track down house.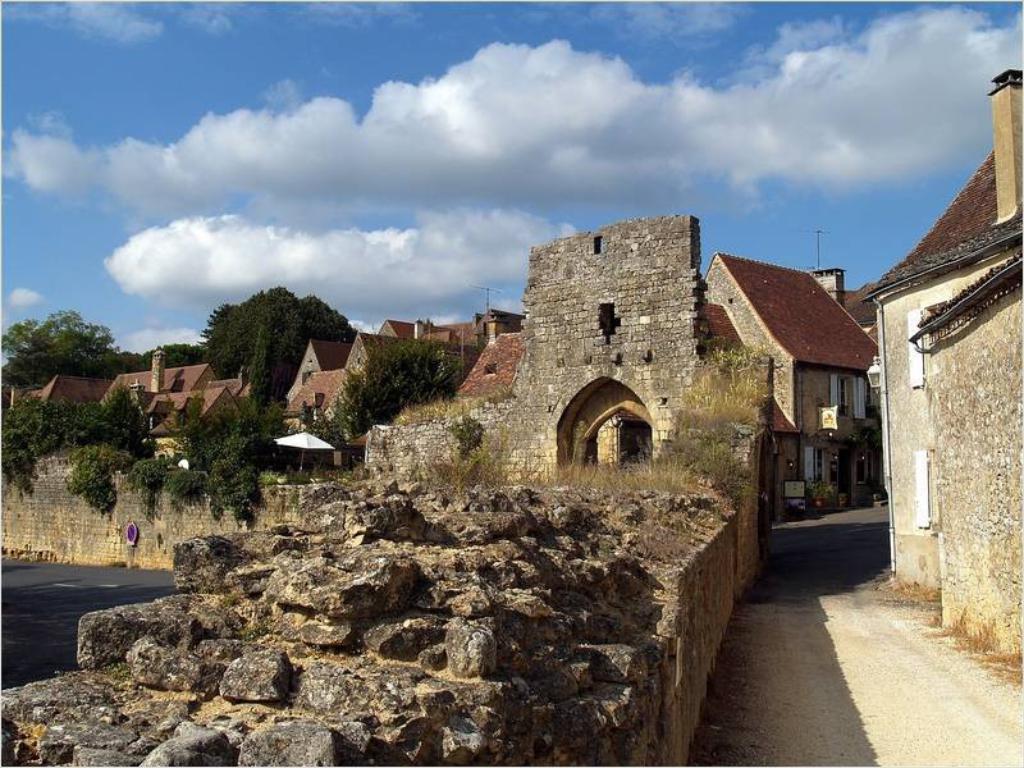
Tracked to bbox(863, 68, 1023, 591).
